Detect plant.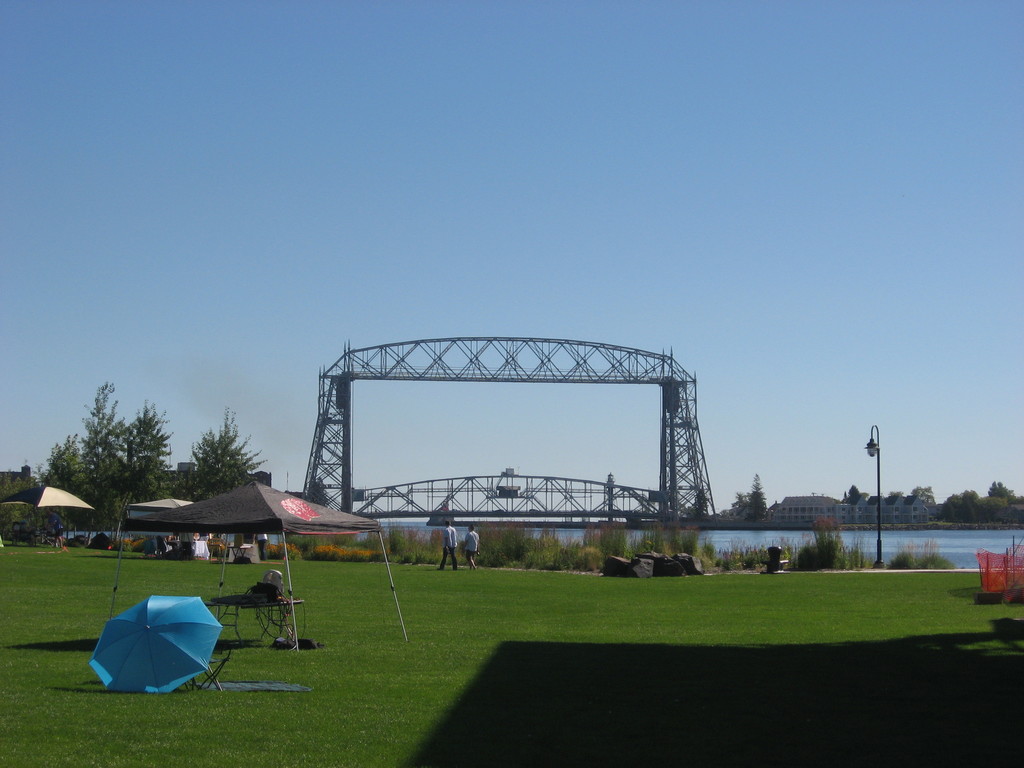
Detected at select_region(895, 537, 947, 553).
